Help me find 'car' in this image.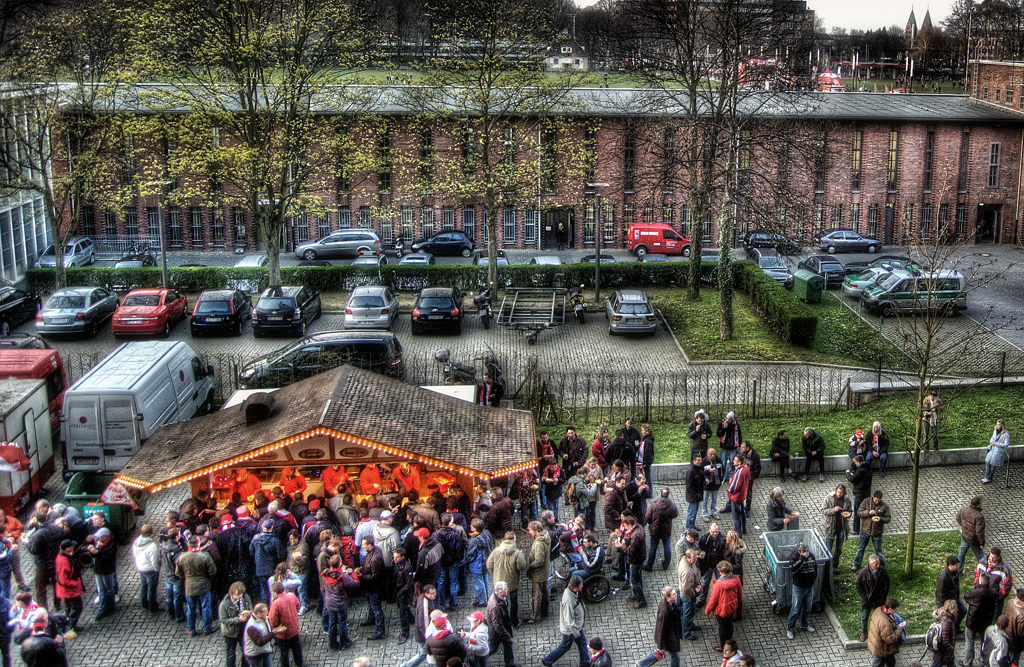
Found it: select_region(188, 288, 253, 337).
